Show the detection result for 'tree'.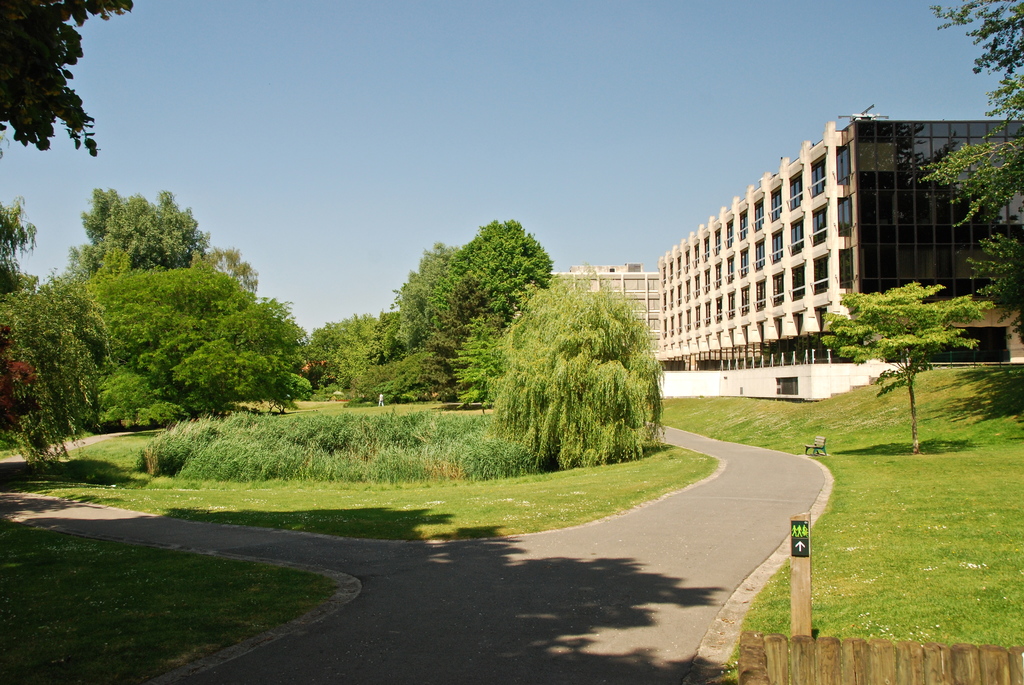
BBox(429, 219, 552, 326).
